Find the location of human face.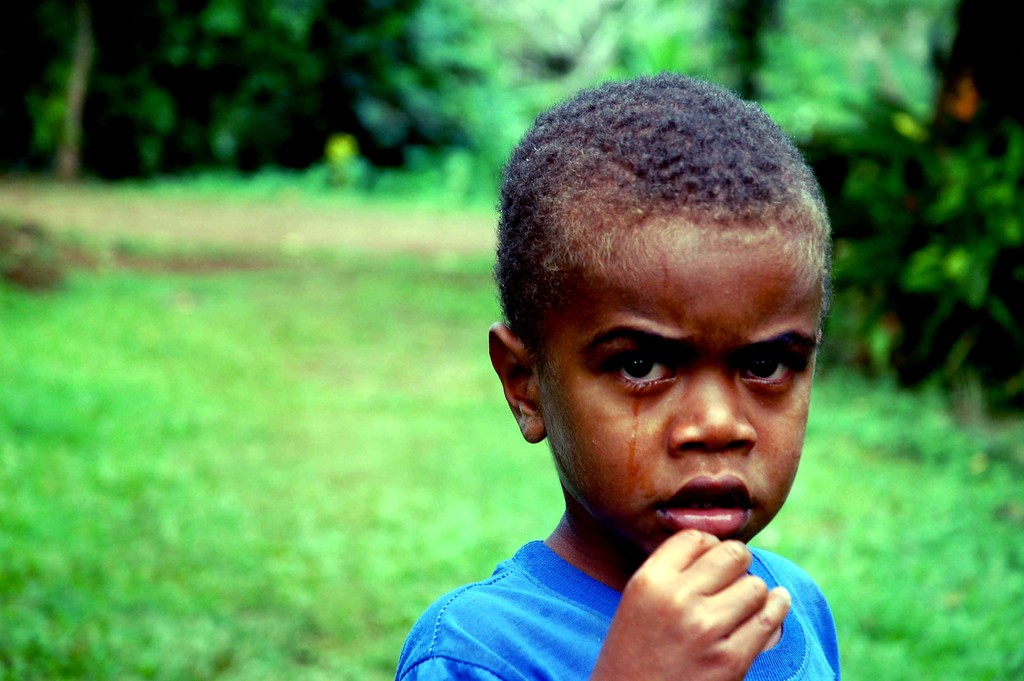
Location: [x1=539, y1=231, x2=819, y2=553].
